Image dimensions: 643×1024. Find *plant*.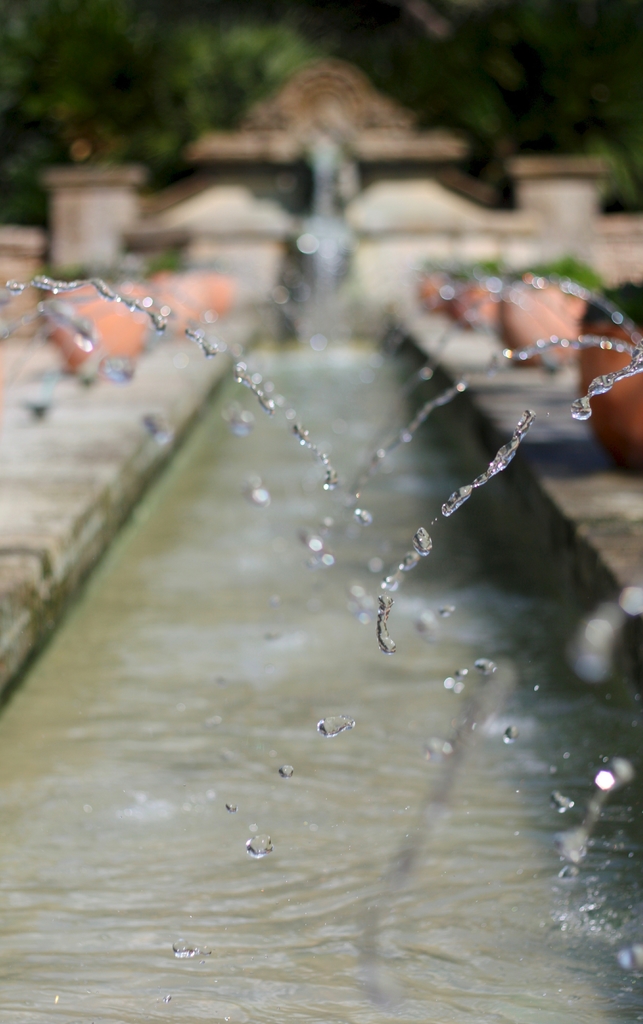
153,240,183,277.
